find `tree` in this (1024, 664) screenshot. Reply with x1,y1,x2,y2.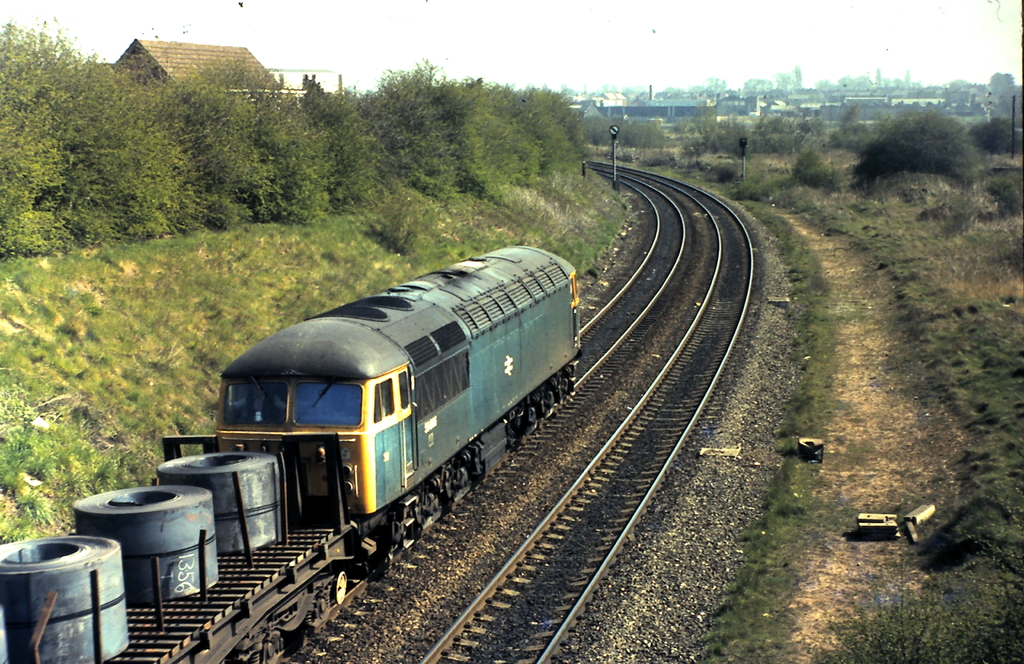
840,98,979,199.
